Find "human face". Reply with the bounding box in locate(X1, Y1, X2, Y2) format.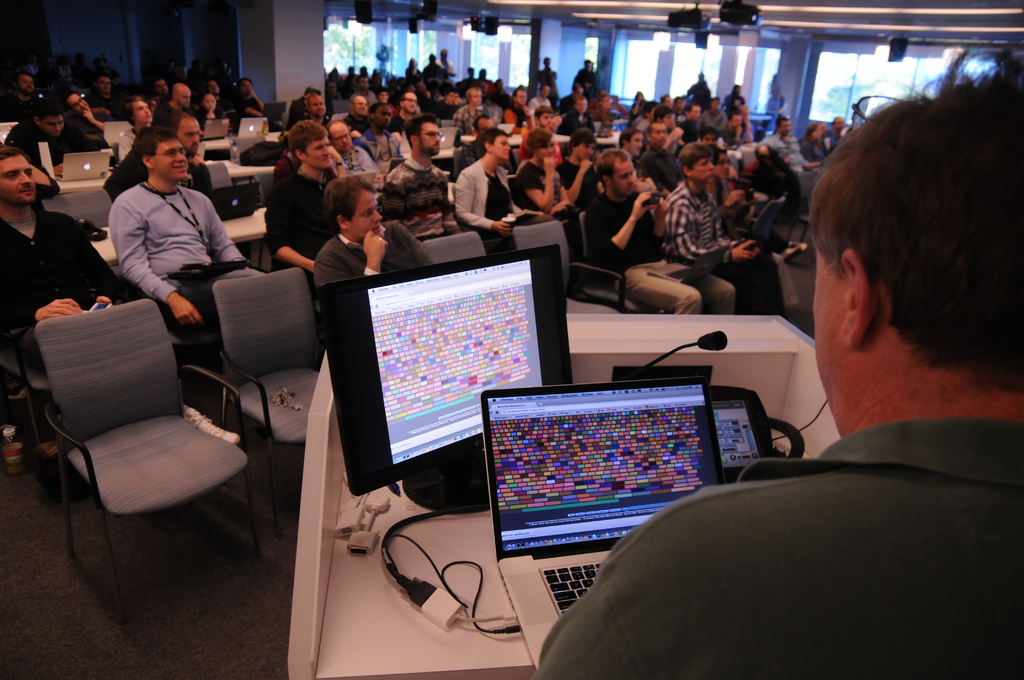
locate(98, 77, 110, 92).
